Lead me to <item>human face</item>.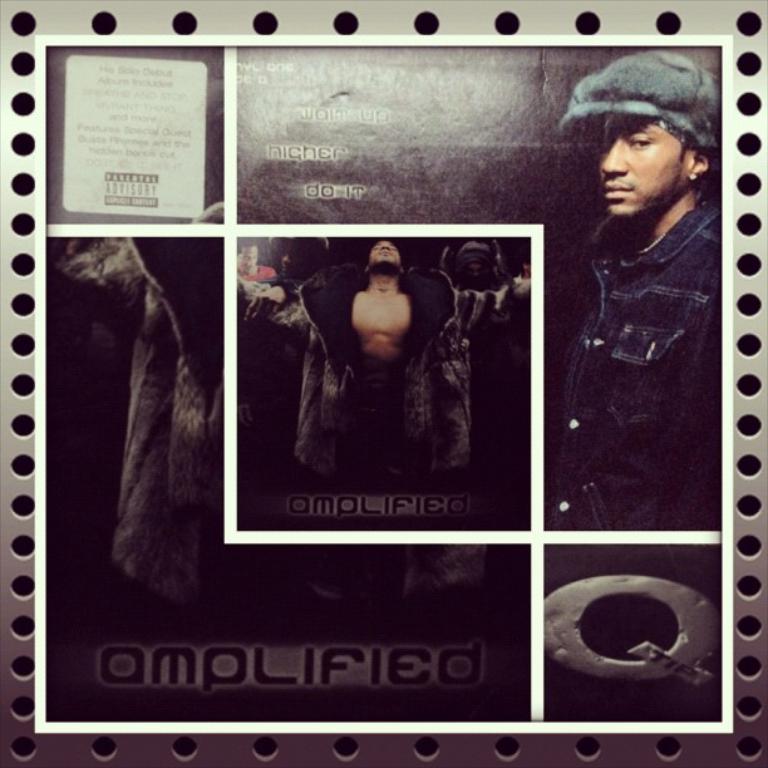
Lead to l=604, t=115, r=694, b=218.
